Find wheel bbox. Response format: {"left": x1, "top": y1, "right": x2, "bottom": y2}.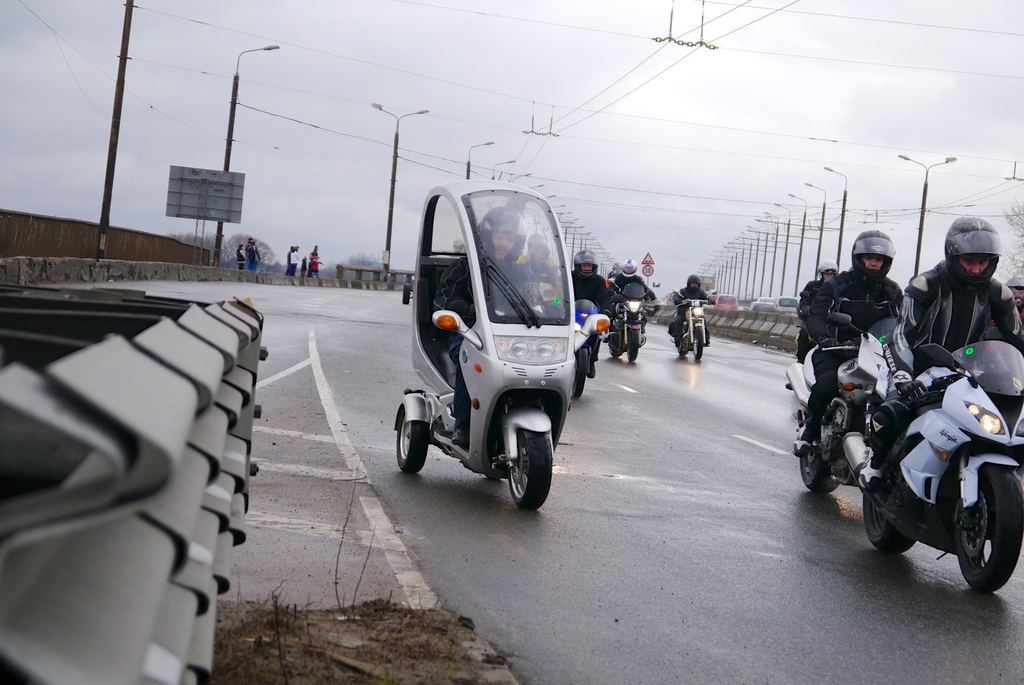
{"left": 609, "top": 348, "right": 622, "bottom": 358}.
